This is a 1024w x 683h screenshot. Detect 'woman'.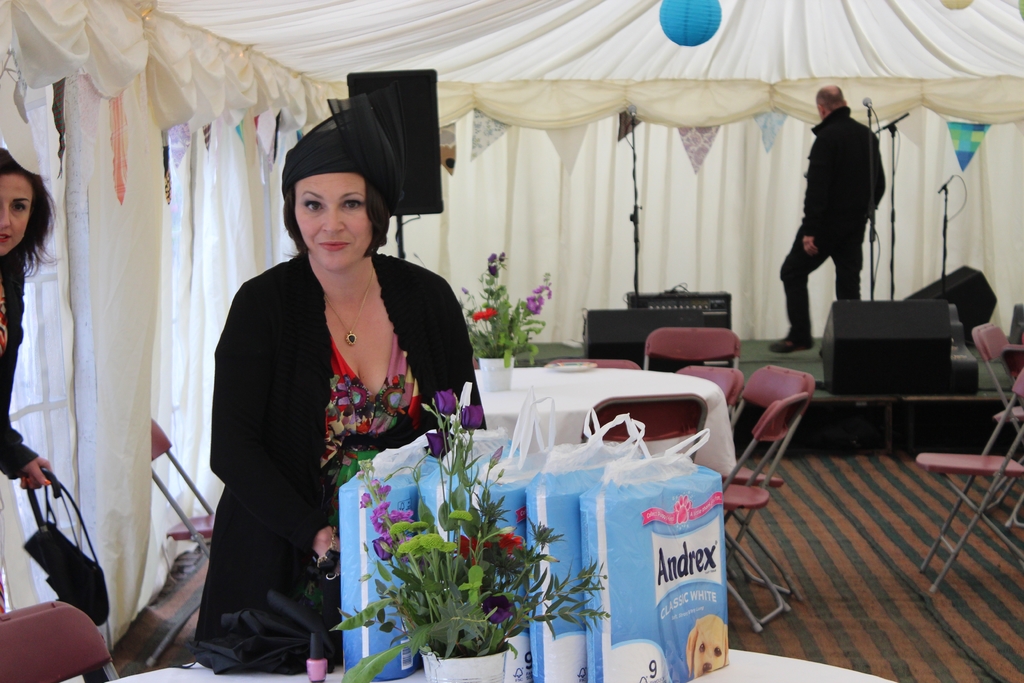
0 147 61 618.
